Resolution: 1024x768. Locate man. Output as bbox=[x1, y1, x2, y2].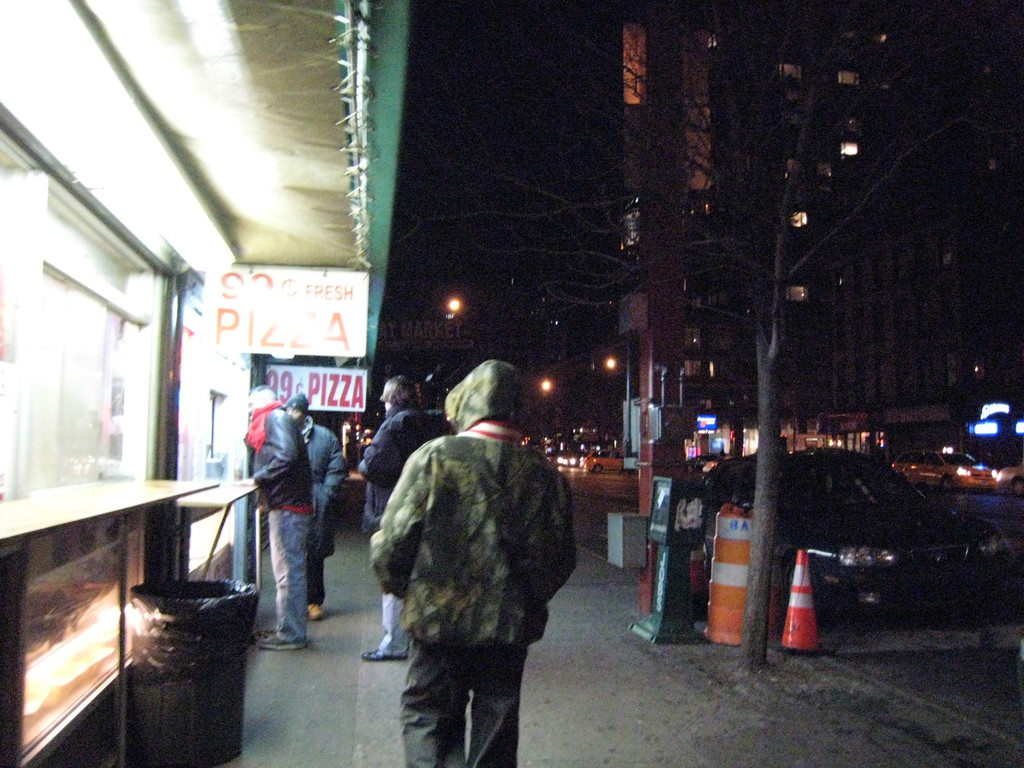
bbox=[275, 388, 341, 600].
